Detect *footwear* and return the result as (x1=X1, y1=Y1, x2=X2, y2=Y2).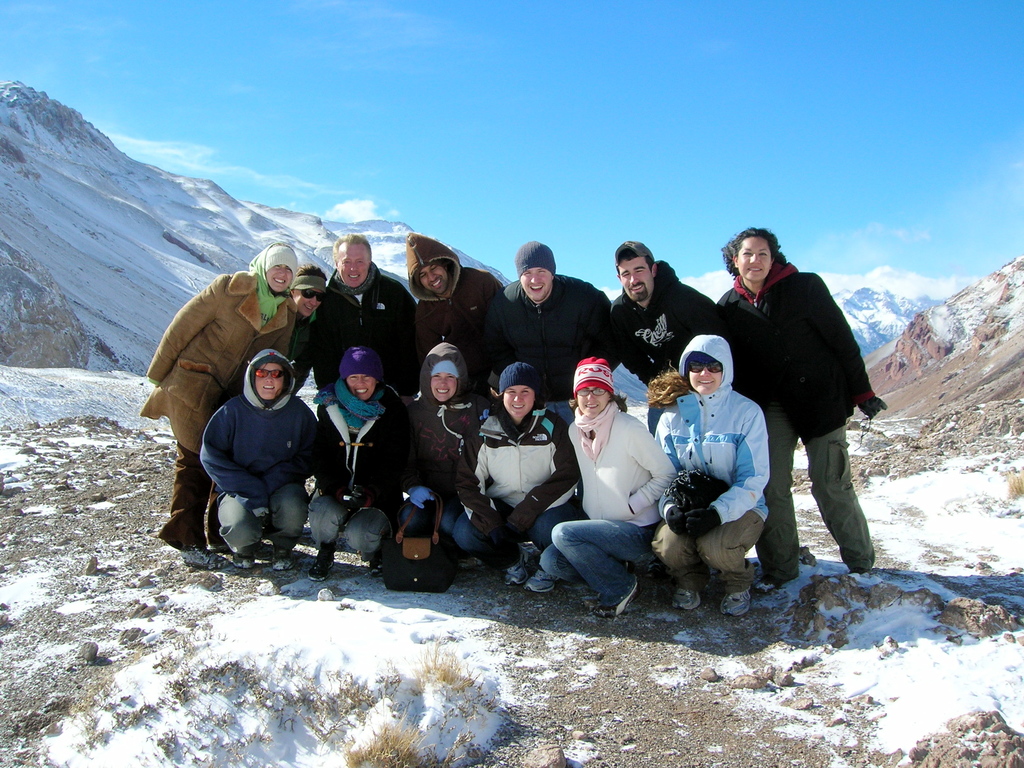
(x1=277, y1=553, x2=297, y2=573).
